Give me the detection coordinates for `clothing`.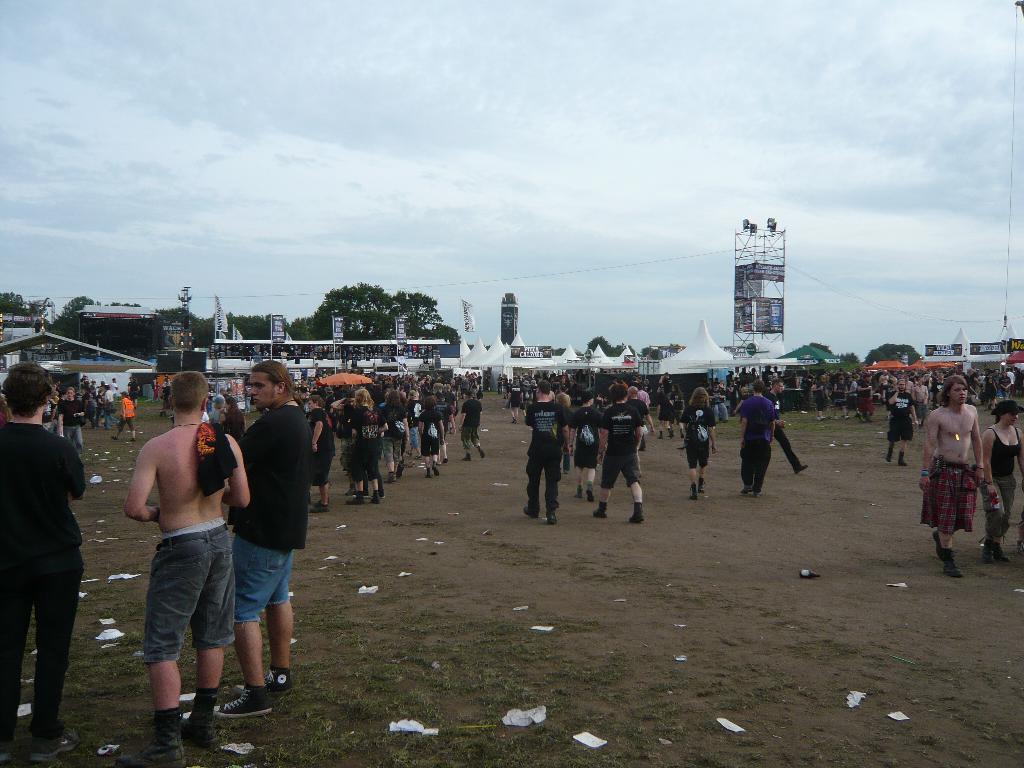
Rect(97, 395, 103, 425).
